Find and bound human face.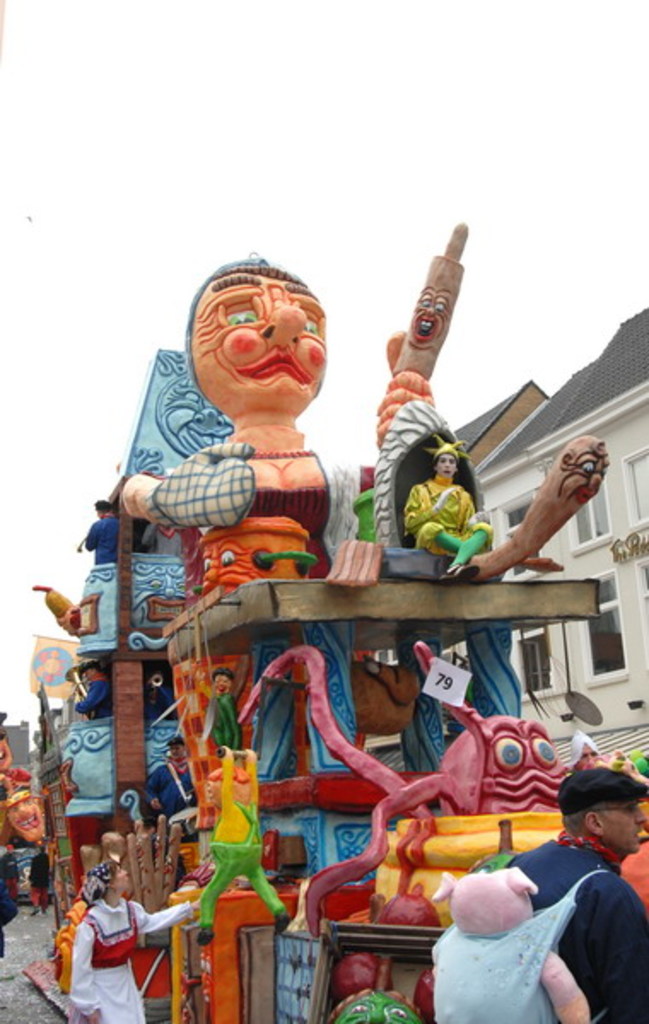
Bound: region(111, 869, 130, 886).
